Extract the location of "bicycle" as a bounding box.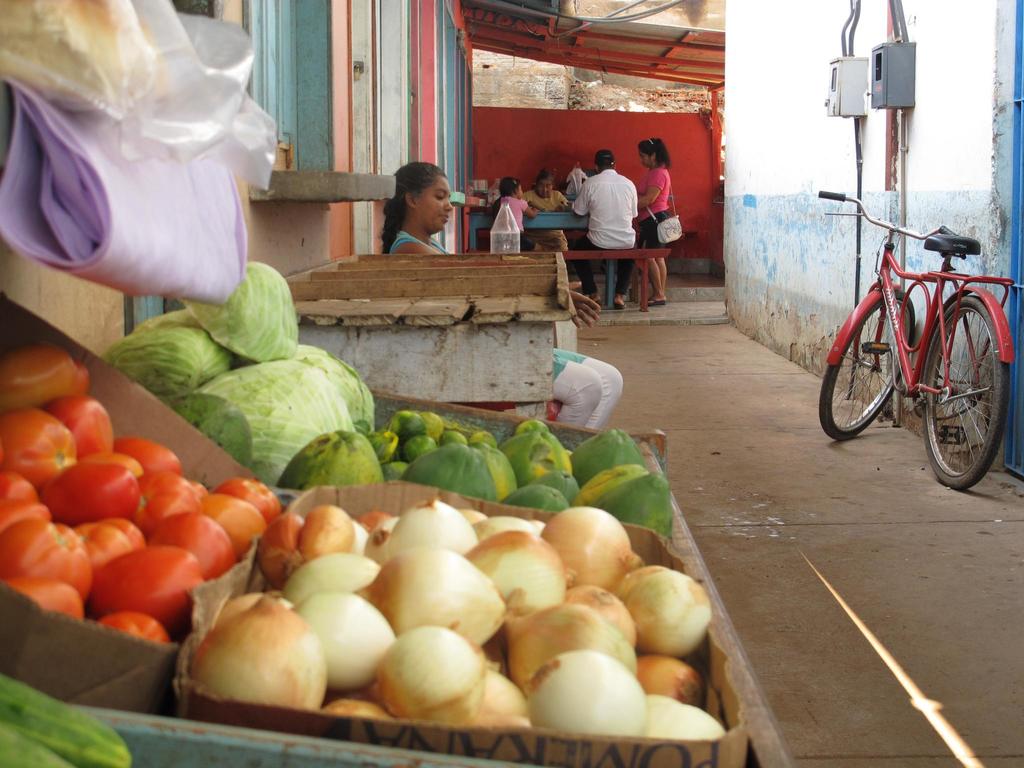
(left=803, top=184, right=1009, bottom=500).
